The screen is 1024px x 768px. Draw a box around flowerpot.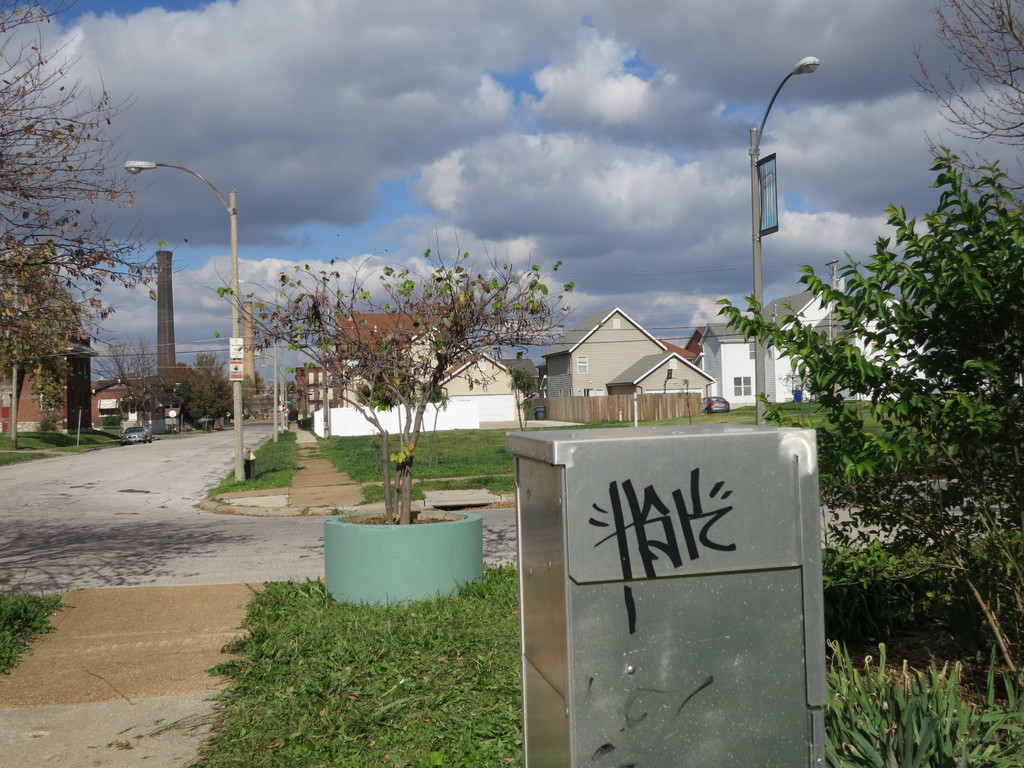
{"left": 317, "top": 484, "right": 504, "bottom": 624}.
